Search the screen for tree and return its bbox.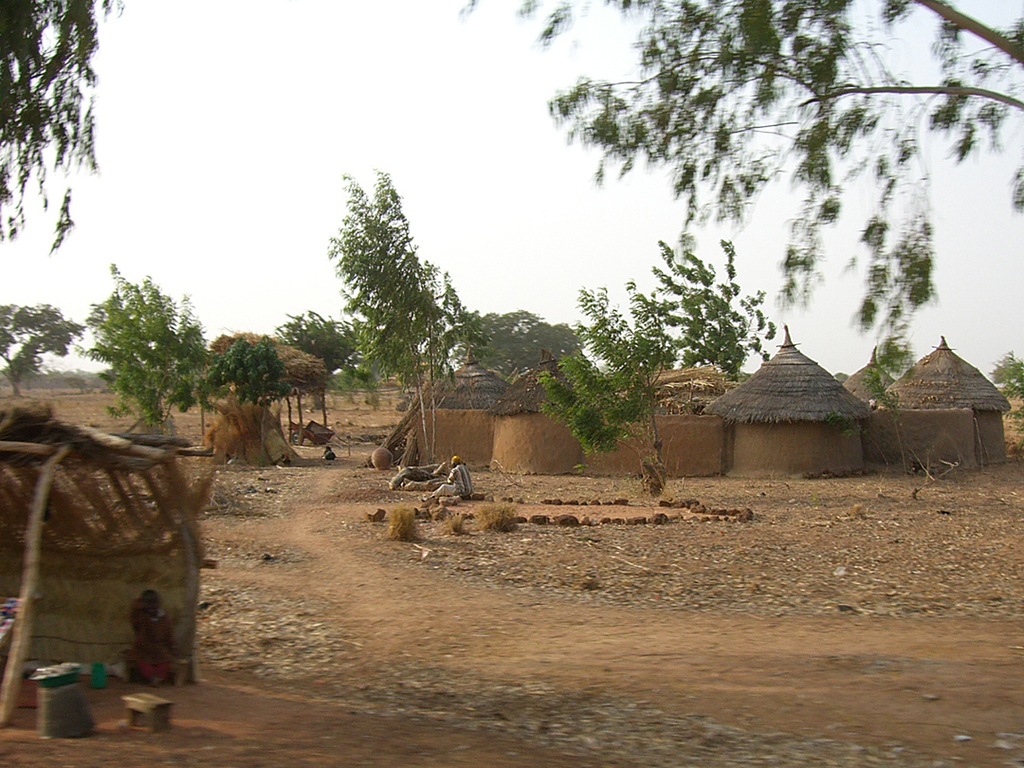
Found: locate(0, 303, 90, 399).
